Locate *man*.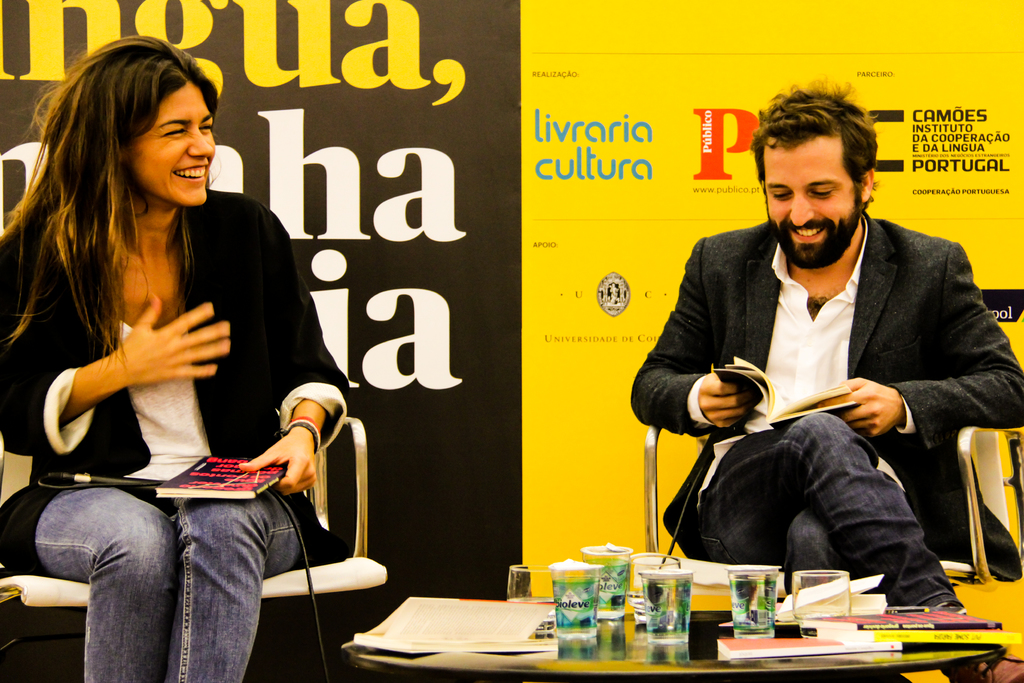
Bounding box: (left=630, top=84, right=1023, bottom=680).
